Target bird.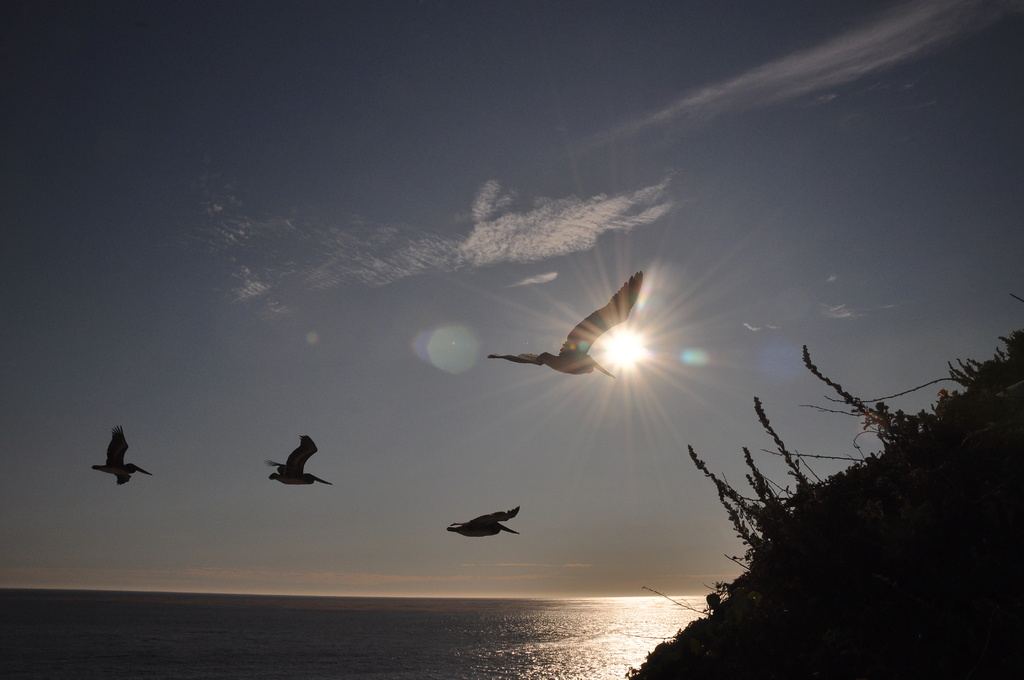
Target region: [444, 504, 520, 538].
